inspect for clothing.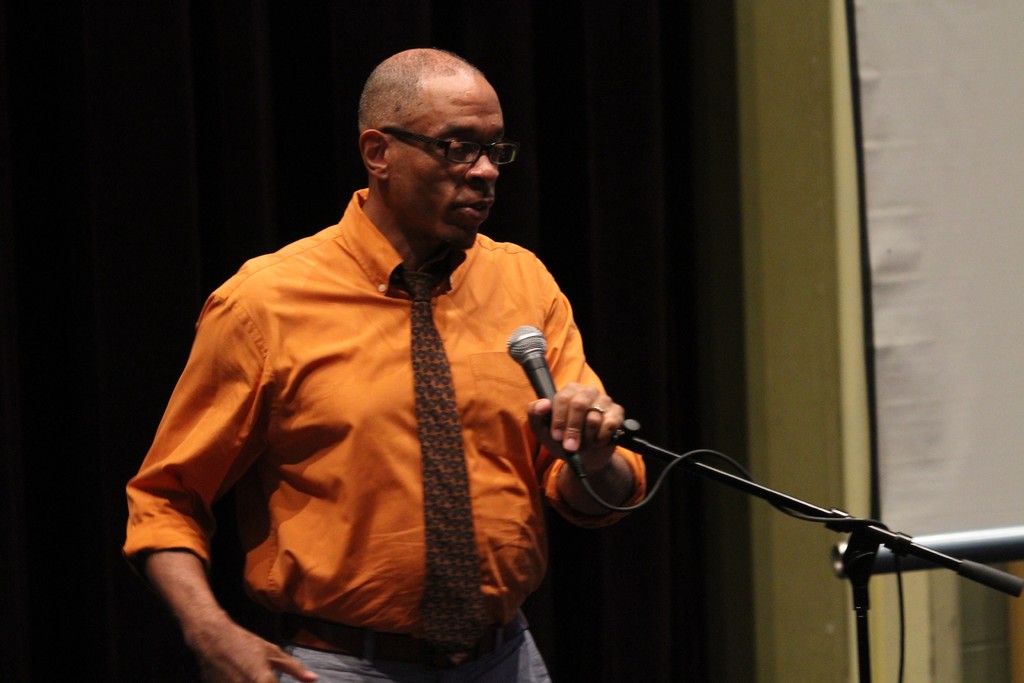
Inspection: crop(119, 155, 621, 677).
